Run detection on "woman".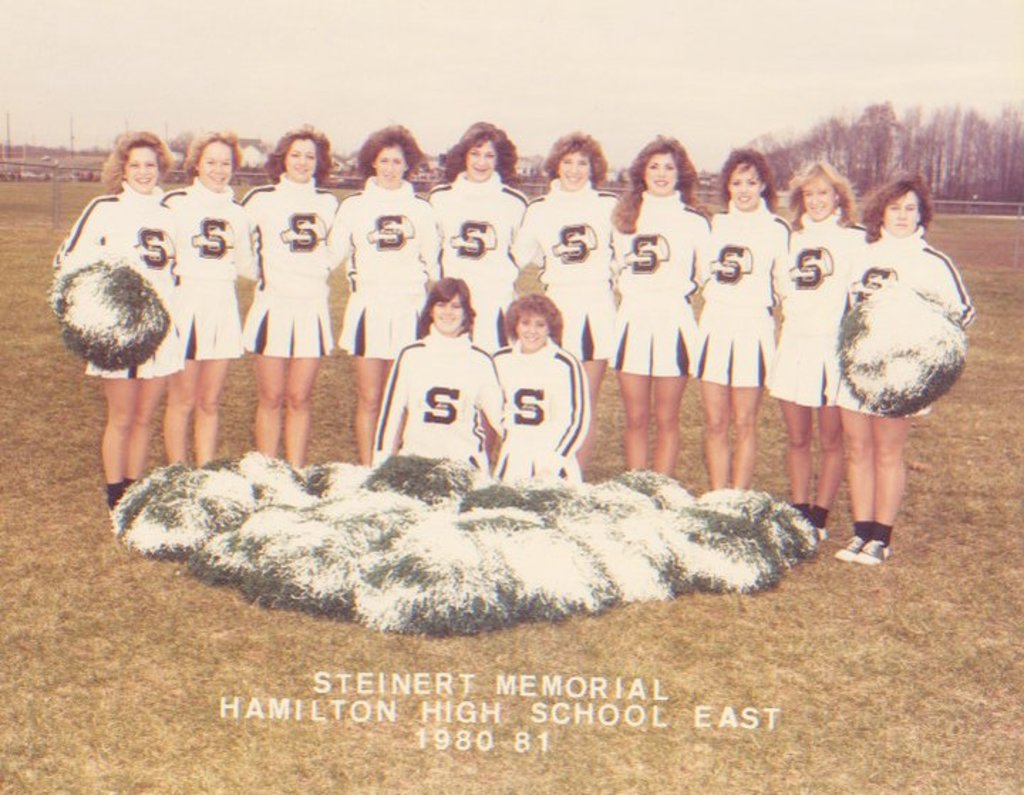
Result: rect(762, 159, 865, 538).
